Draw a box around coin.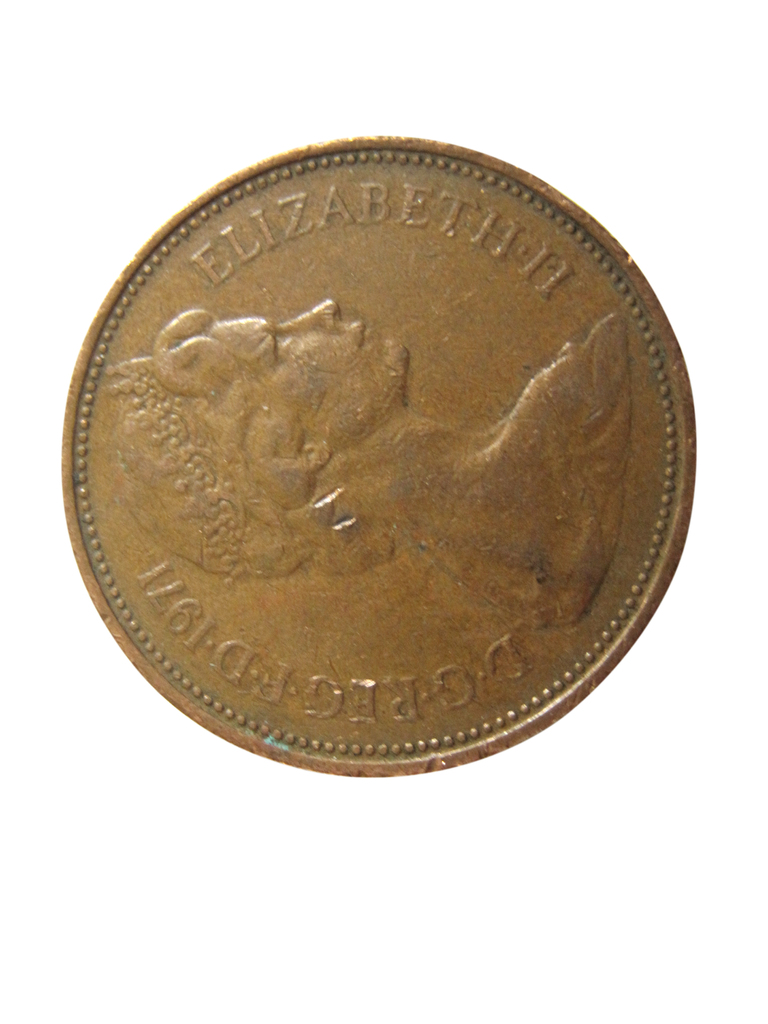
Rect(67, 135, 700, 778).
